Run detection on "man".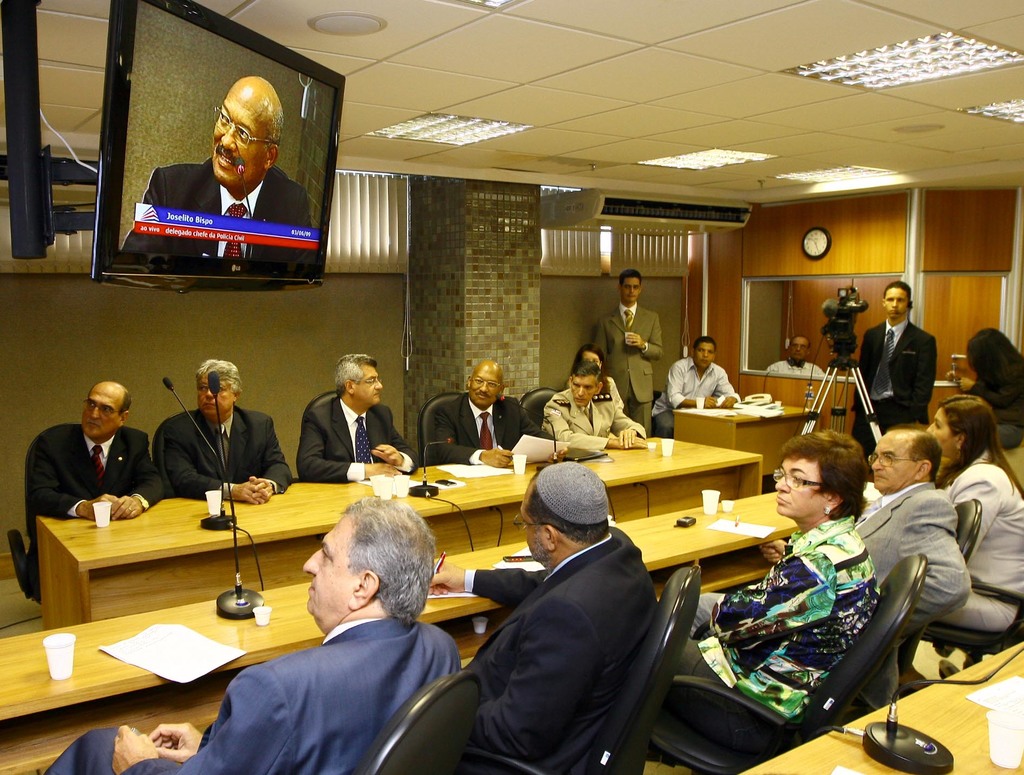
Result: [left=652, top=334, right=739, bottom=439].
